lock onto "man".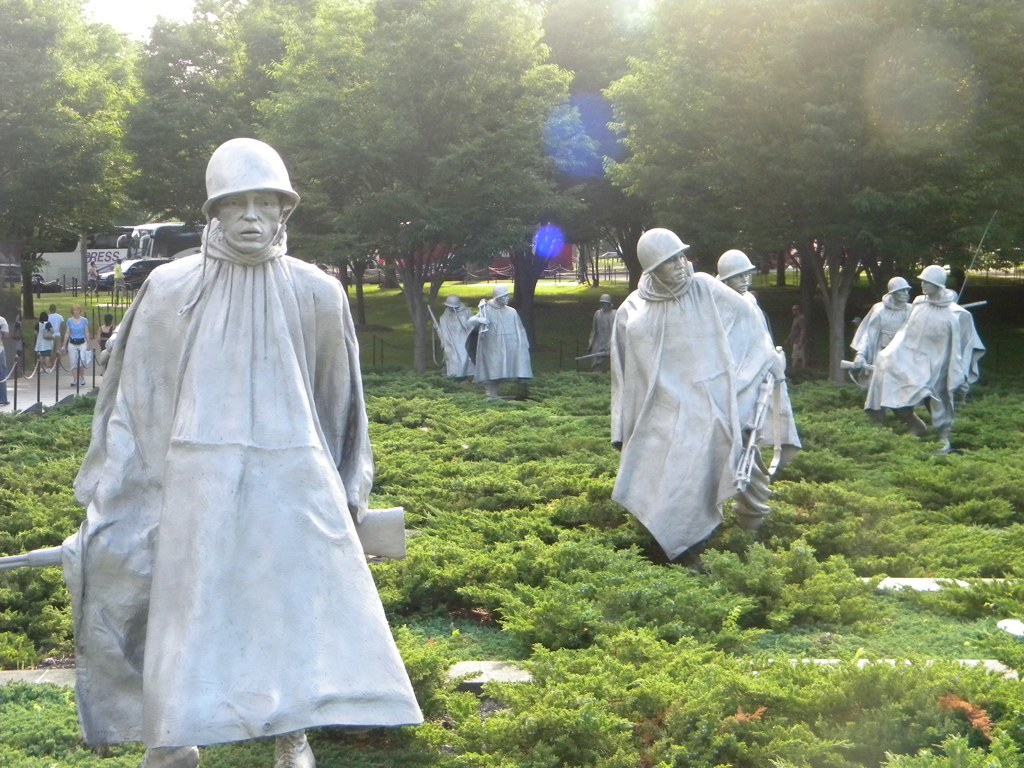
Locked: locate(850, 270, 908, 377).
